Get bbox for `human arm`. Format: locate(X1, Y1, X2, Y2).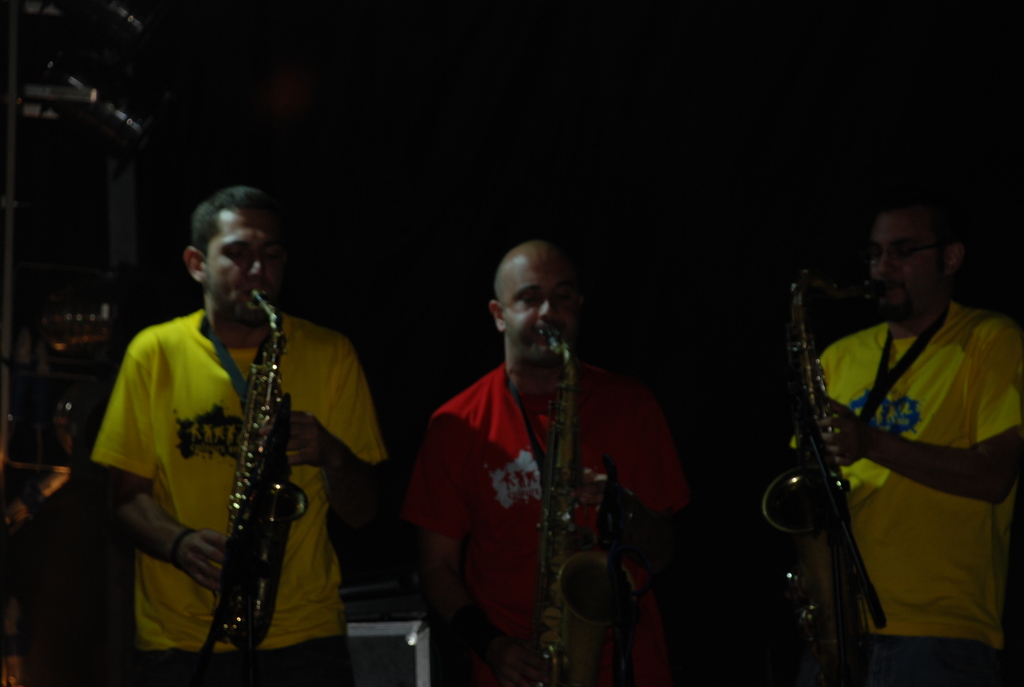
locate(277, 337, 397, 578).
